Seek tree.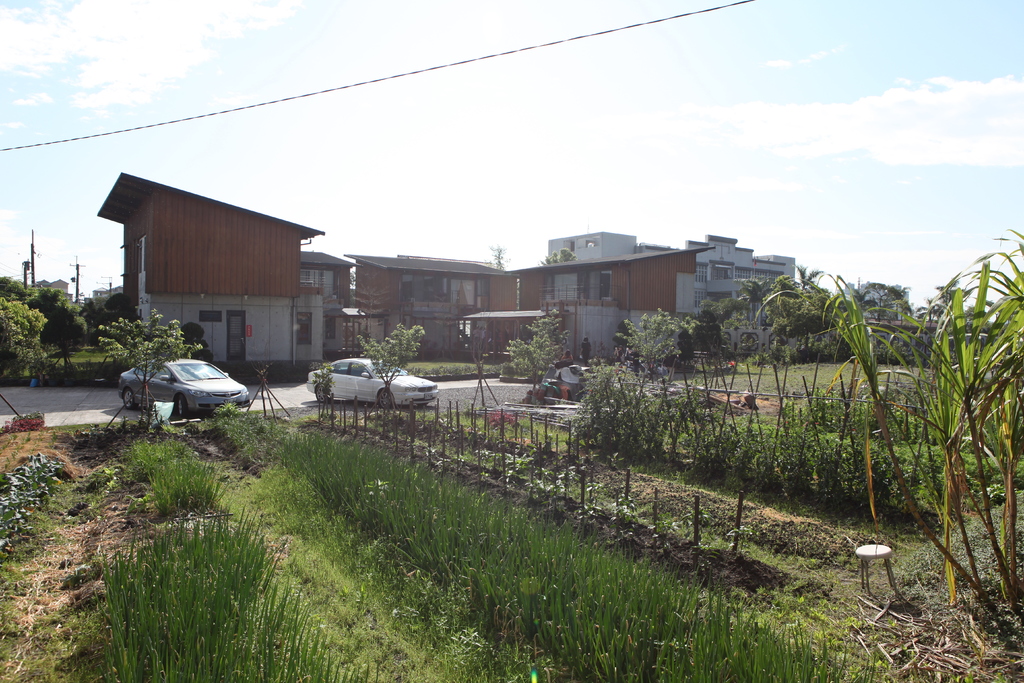
(left=700, top=297, right=753, bottom=333).
